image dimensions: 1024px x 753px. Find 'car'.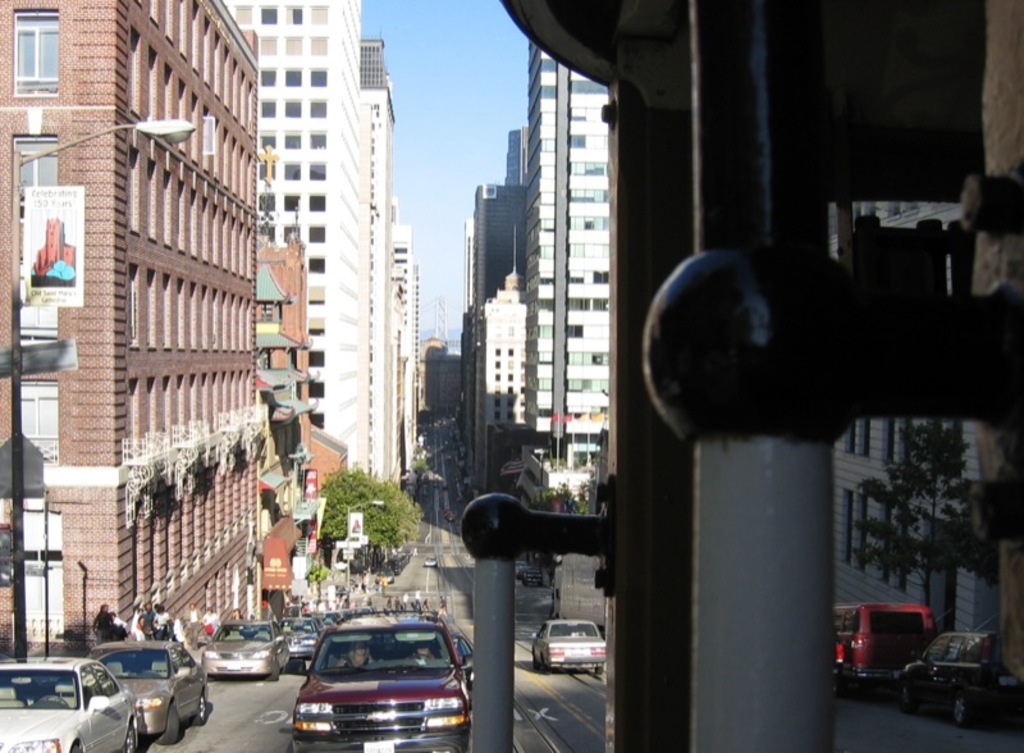
(93, 634, 207, 741).
